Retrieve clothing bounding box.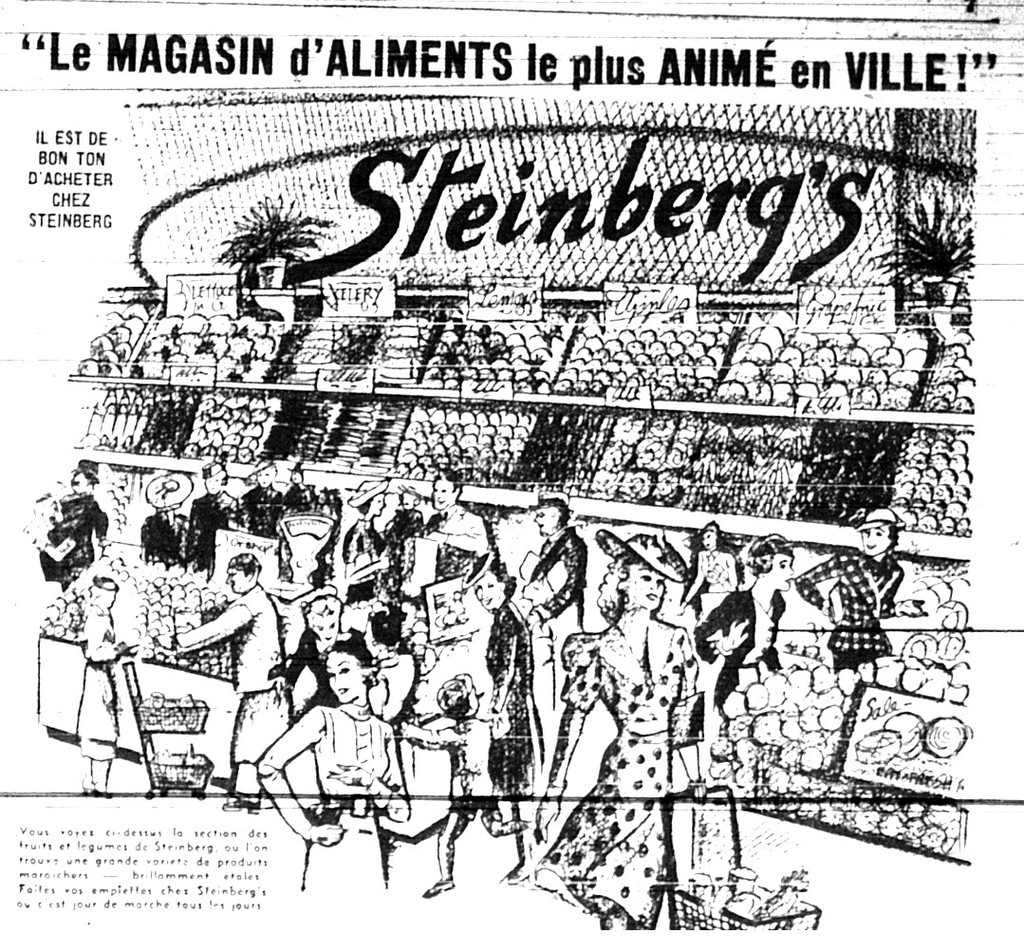
Bounding box: x1=531 y1=615 x2=708 y2=928.
